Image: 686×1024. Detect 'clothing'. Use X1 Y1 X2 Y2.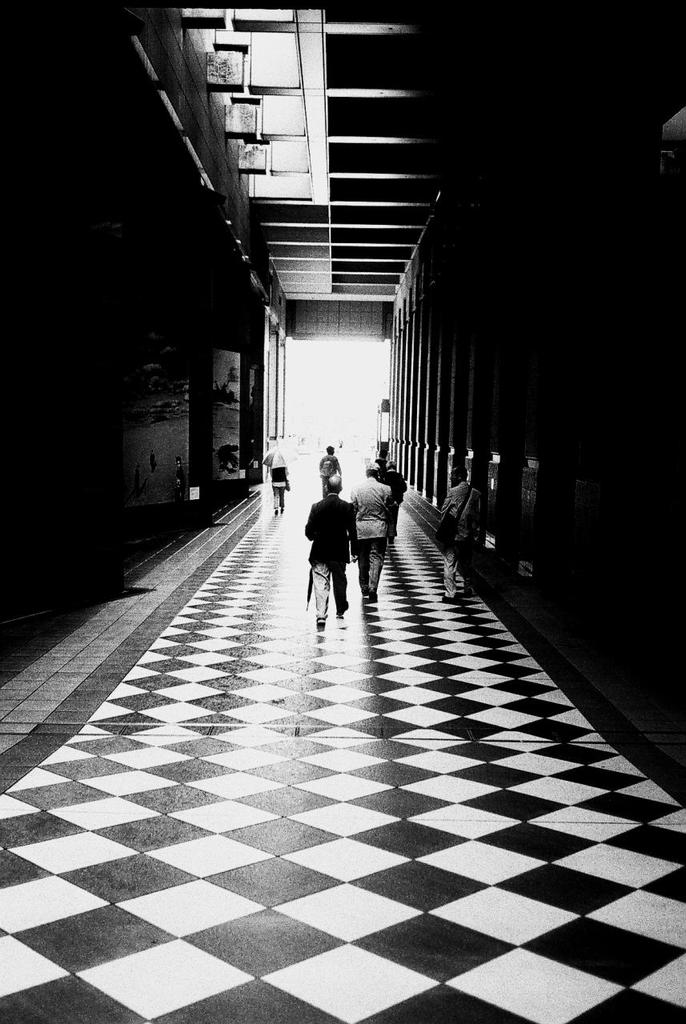
383 466 407 523.
